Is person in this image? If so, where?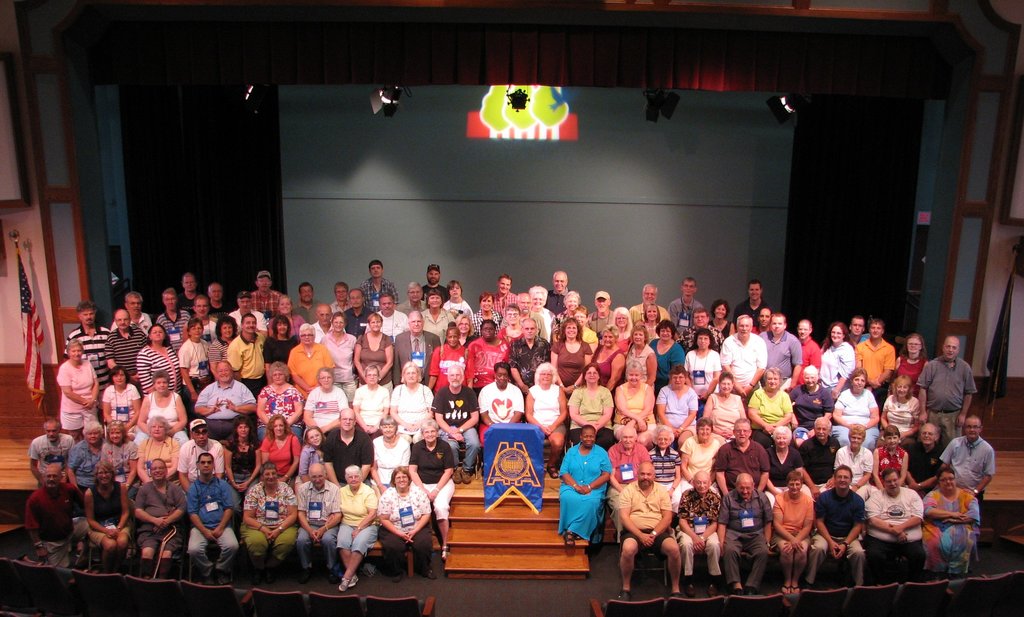
Yes, at box=[351, 364, 391, 438].
